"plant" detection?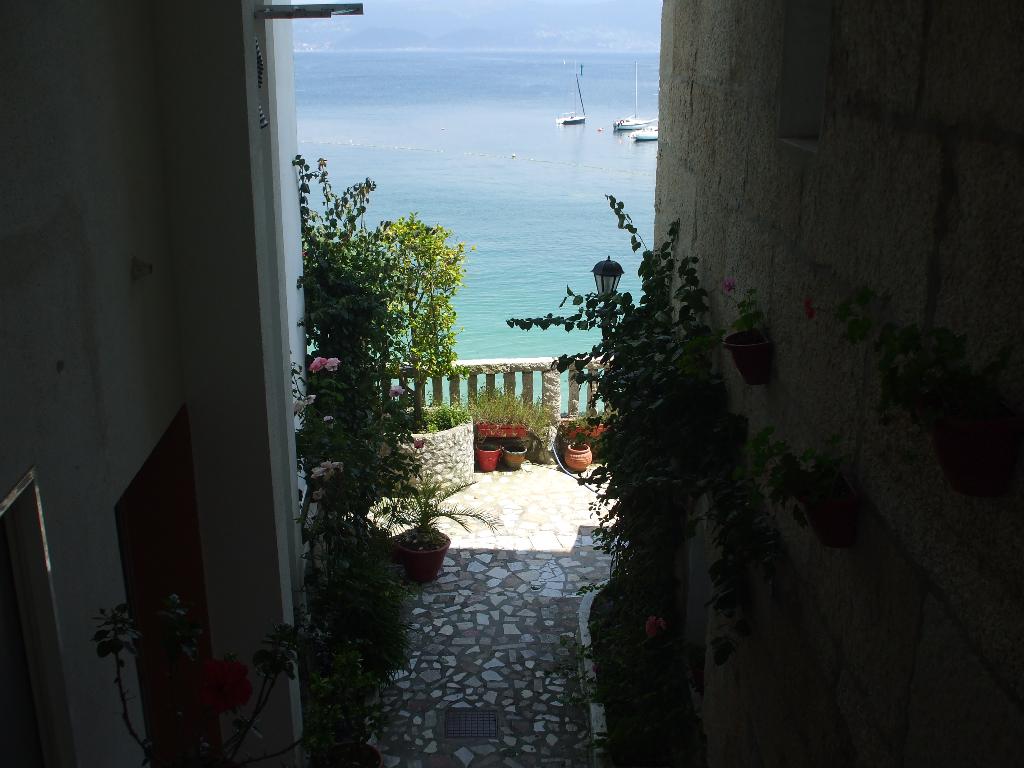
[73, 598, 303, 767]
